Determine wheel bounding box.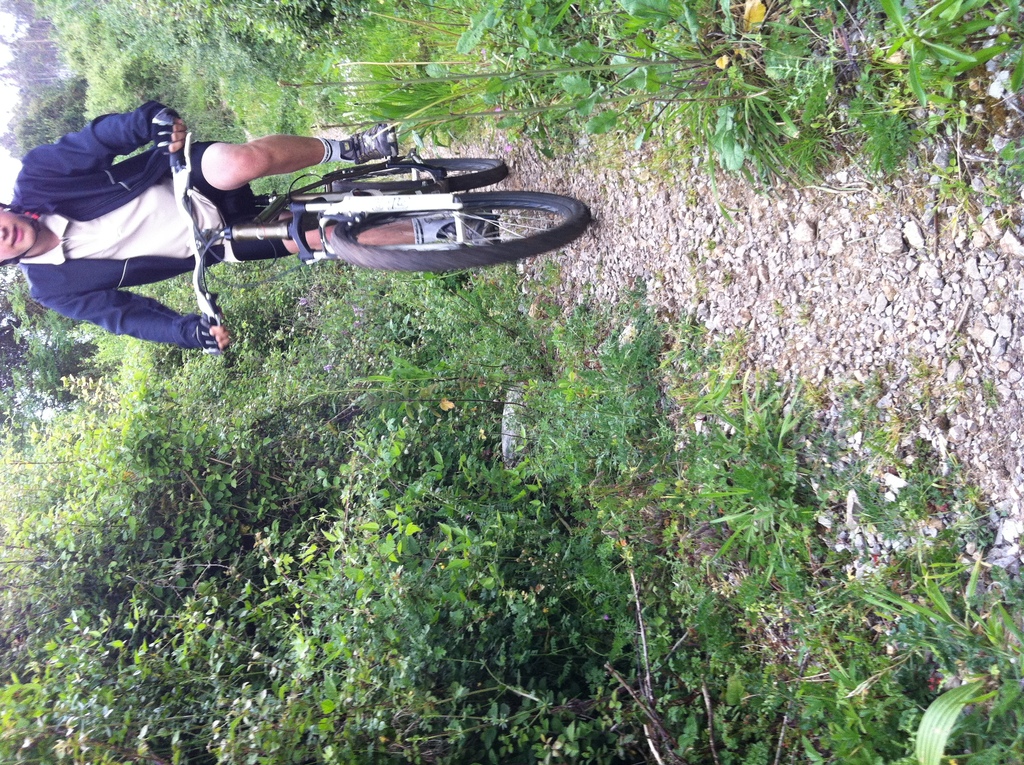
Determined: (330,179,580,268).
